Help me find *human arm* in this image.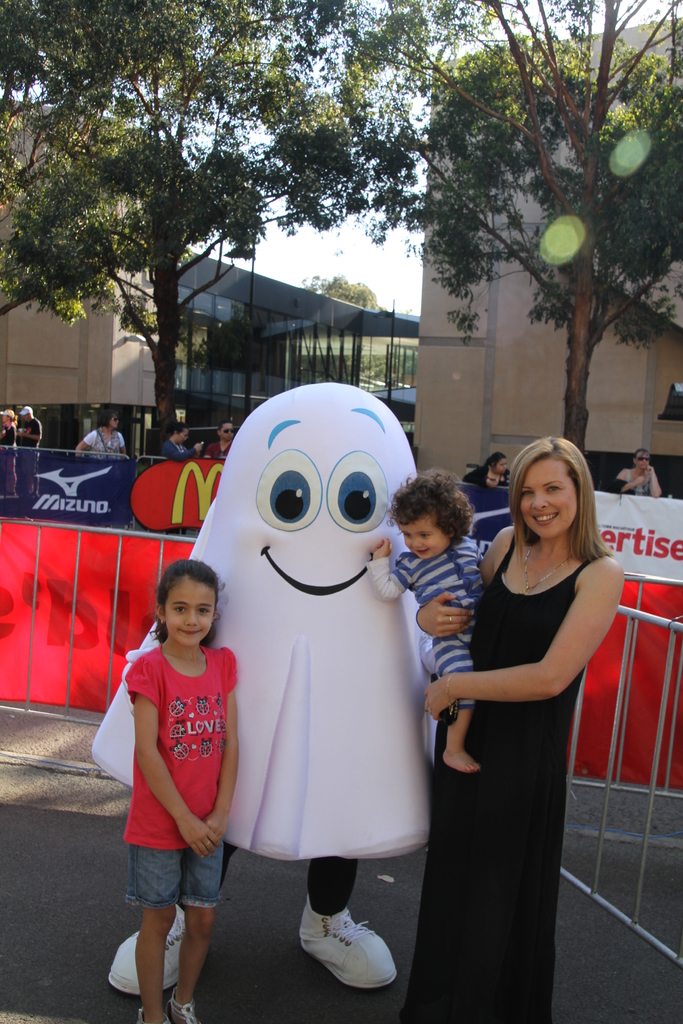
Found it: locate(418, 552, 627, 718).
